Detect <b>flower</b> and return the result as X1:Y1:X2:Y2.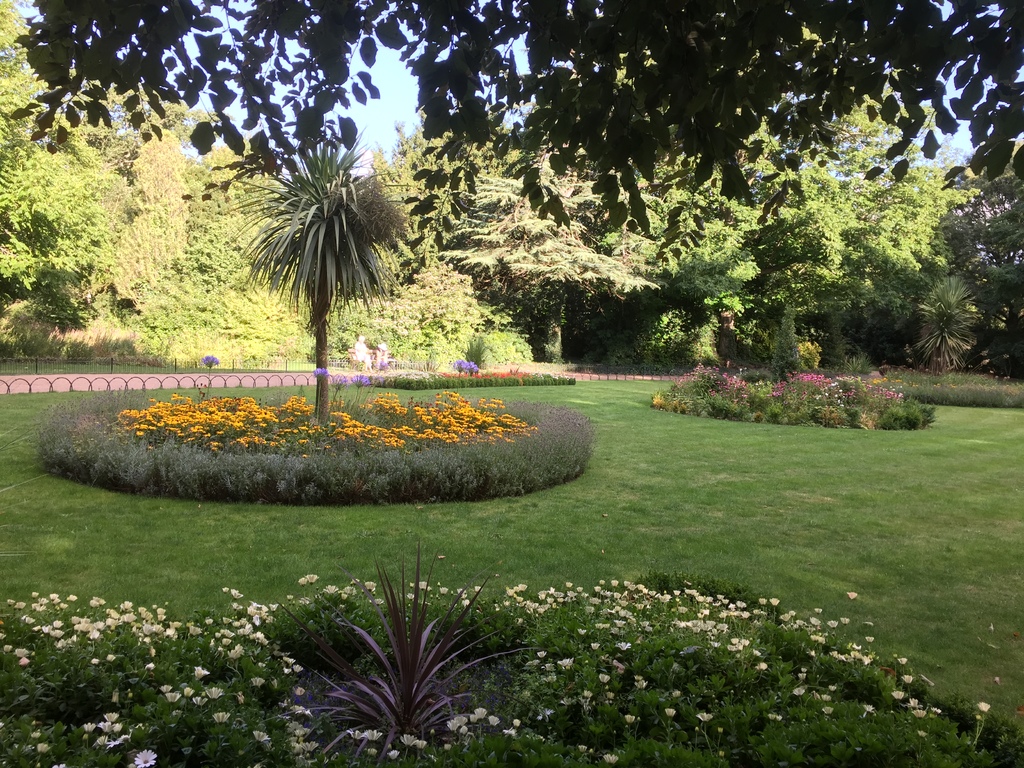
899:669:915:683.
